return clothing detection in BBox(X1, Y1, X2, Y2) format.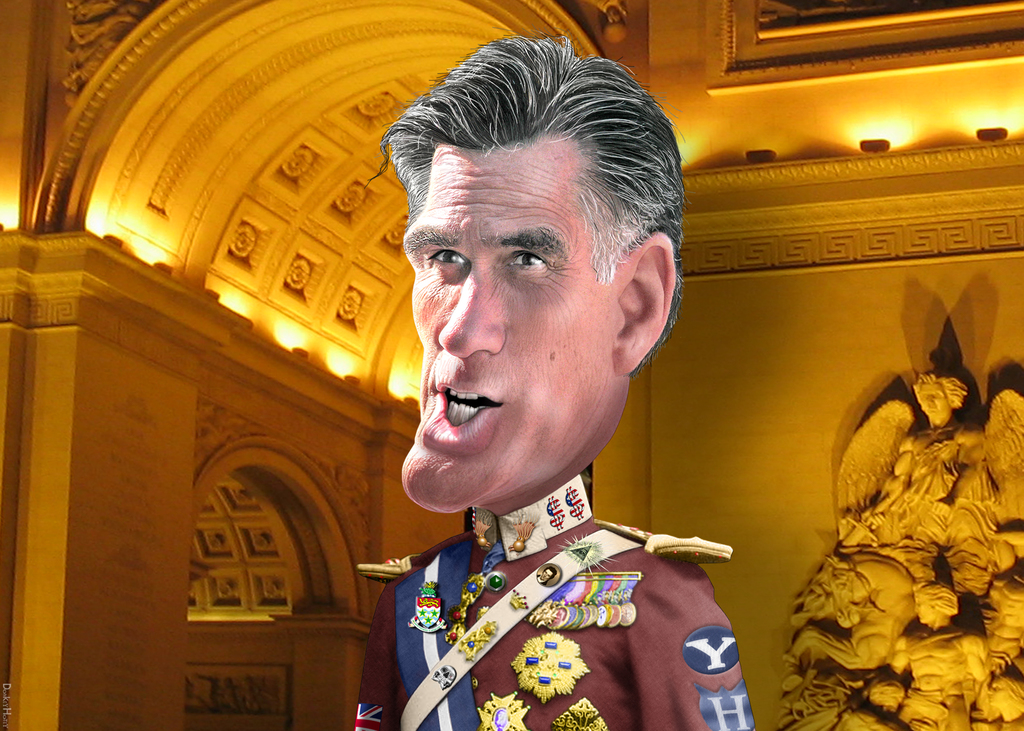
BBox(352, 470, 763, 730).
